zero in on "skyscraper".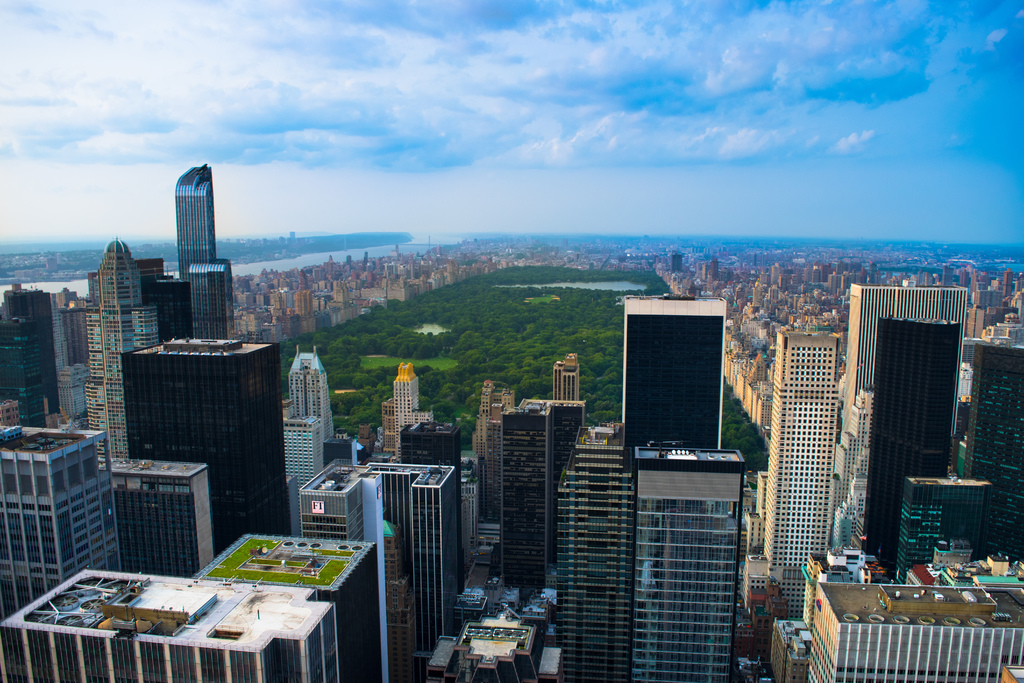
Zeroed in: 561:431:743:679.
